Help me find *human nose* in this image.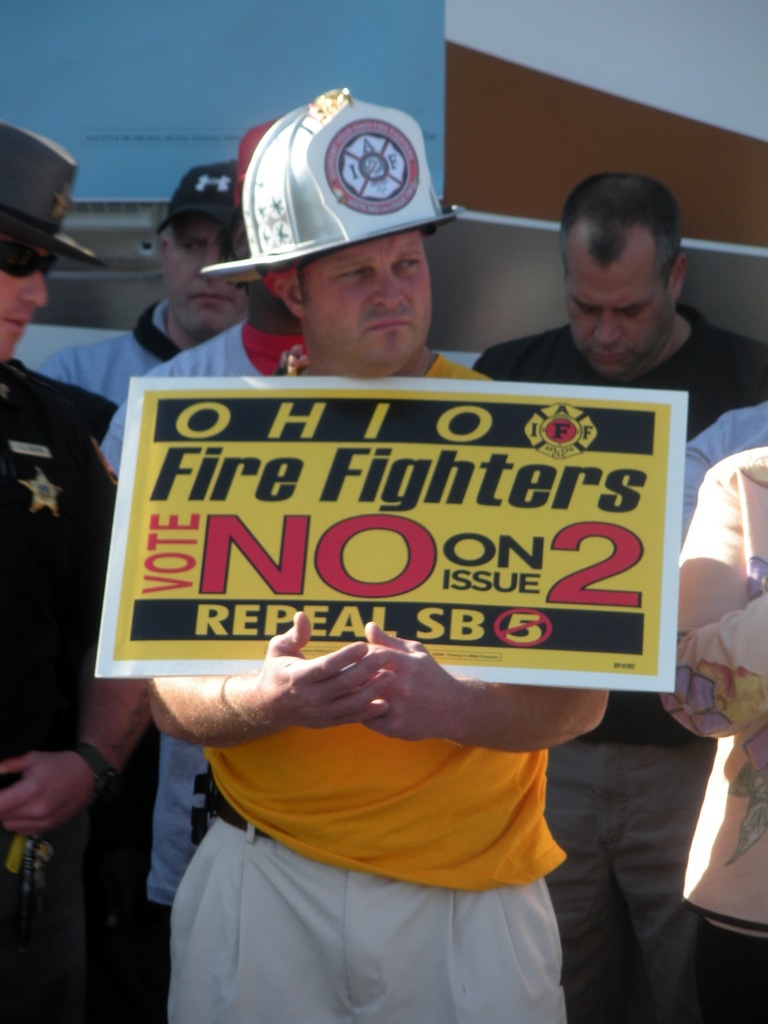
Found it: <region>366, 259, 401, 310</region>.
